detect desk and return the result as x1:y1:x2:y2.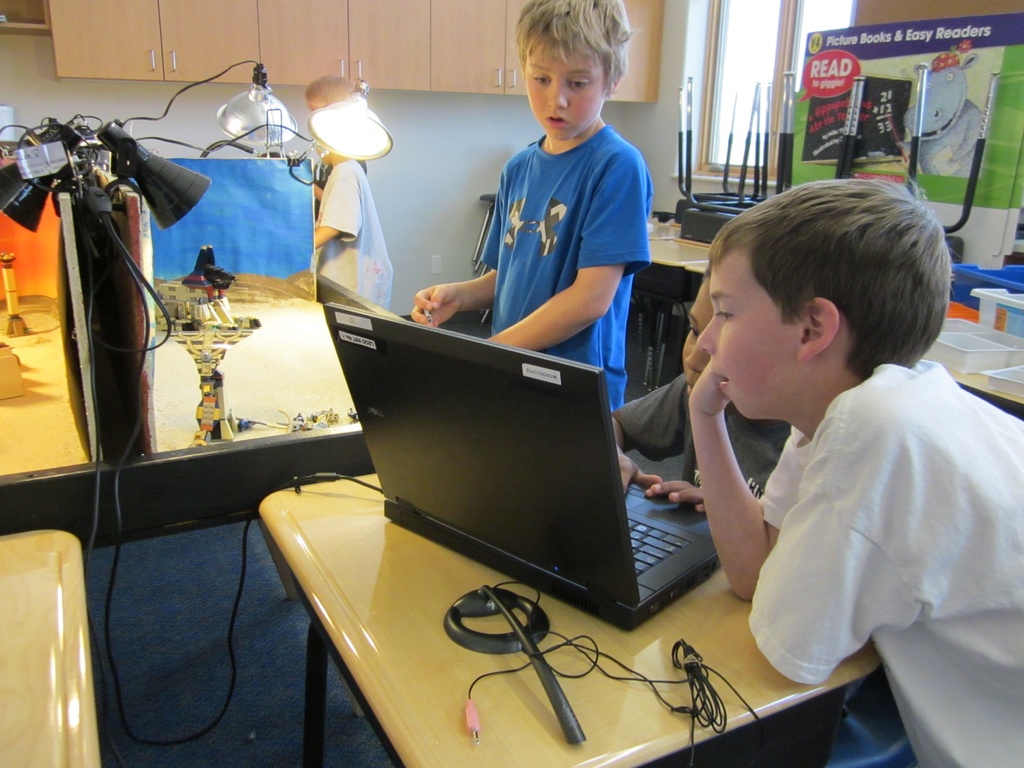
0:523:104:767.
